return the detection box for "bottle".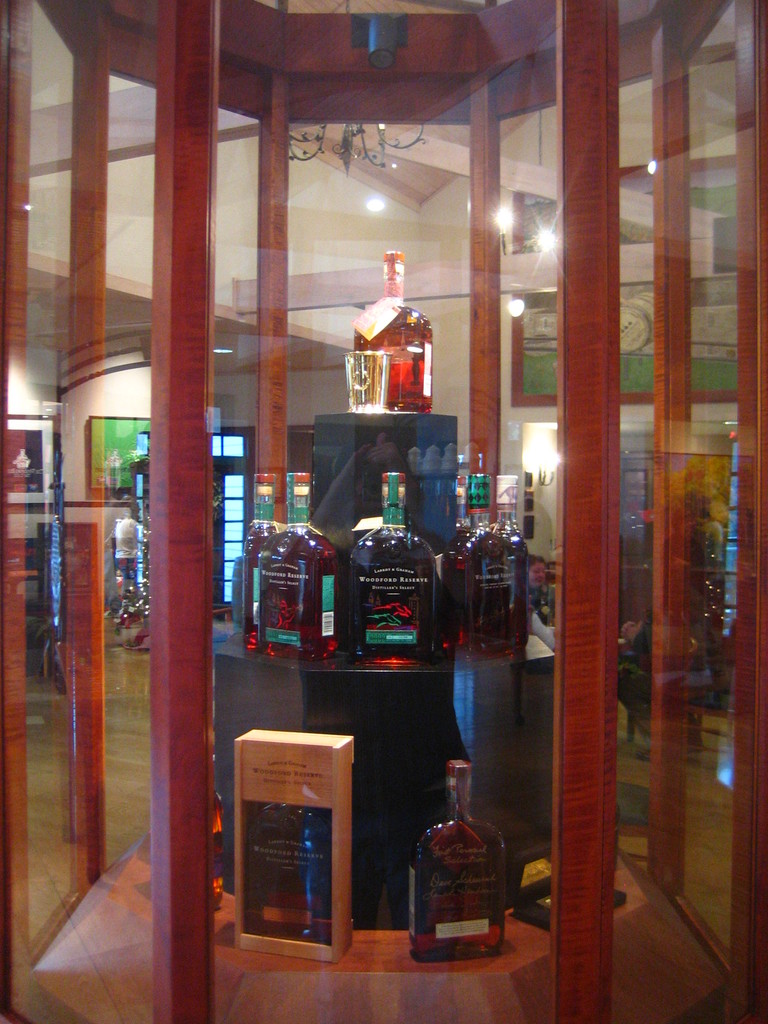
left=243, top=474, right=278, bottom=645.
